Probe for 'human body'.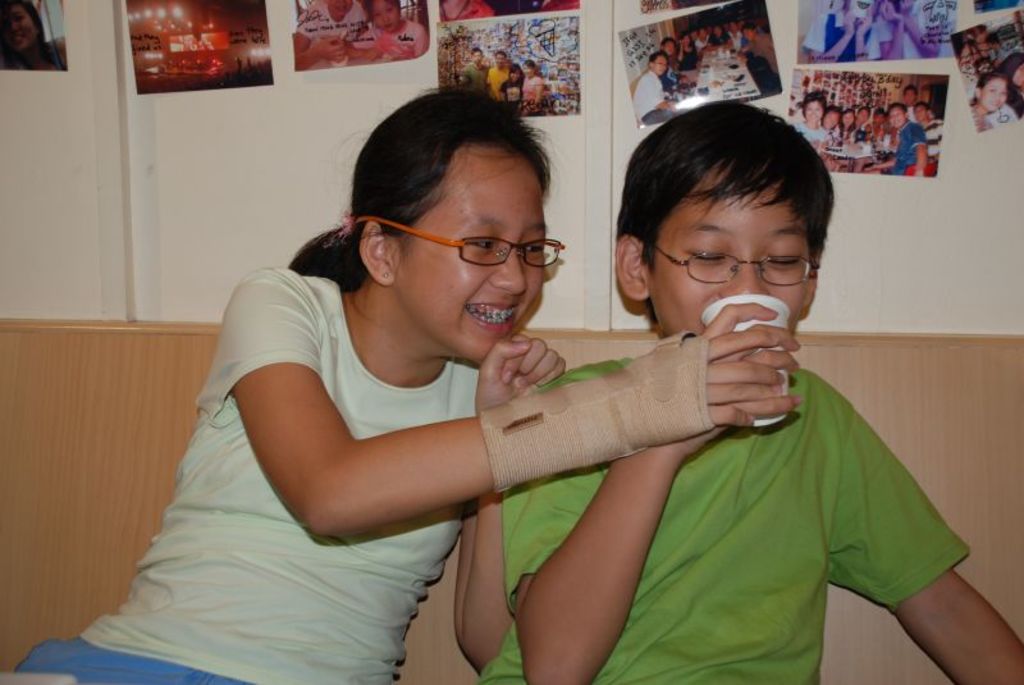
Probe result: pyautogui.locateOnScreen(916, 96, 941, 151).
